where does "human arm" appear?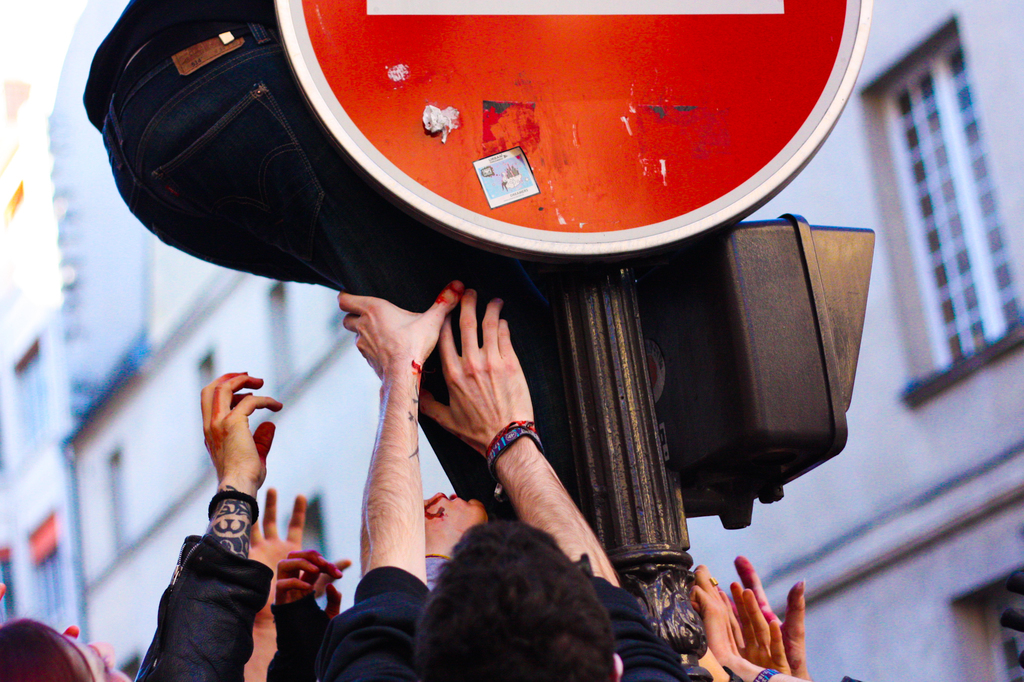
Appears at 683, 539, 817, 681.
